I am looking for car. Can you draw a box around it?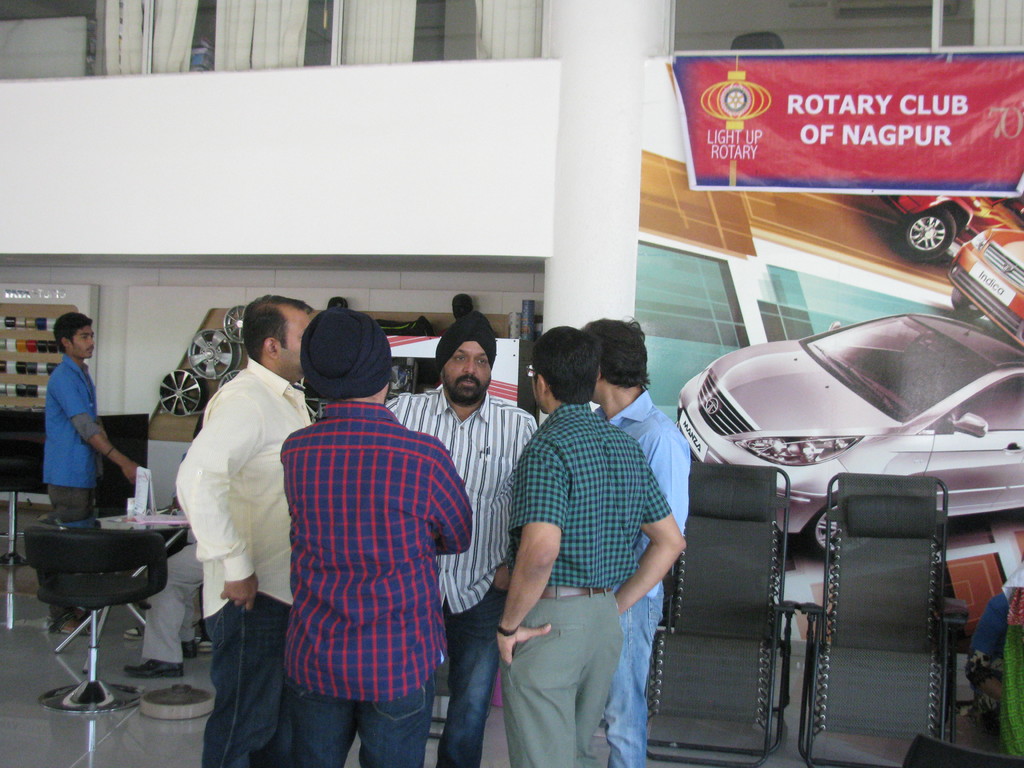
Sure, the bounding box is left=943, top=226, right=1023, bottom=348.
